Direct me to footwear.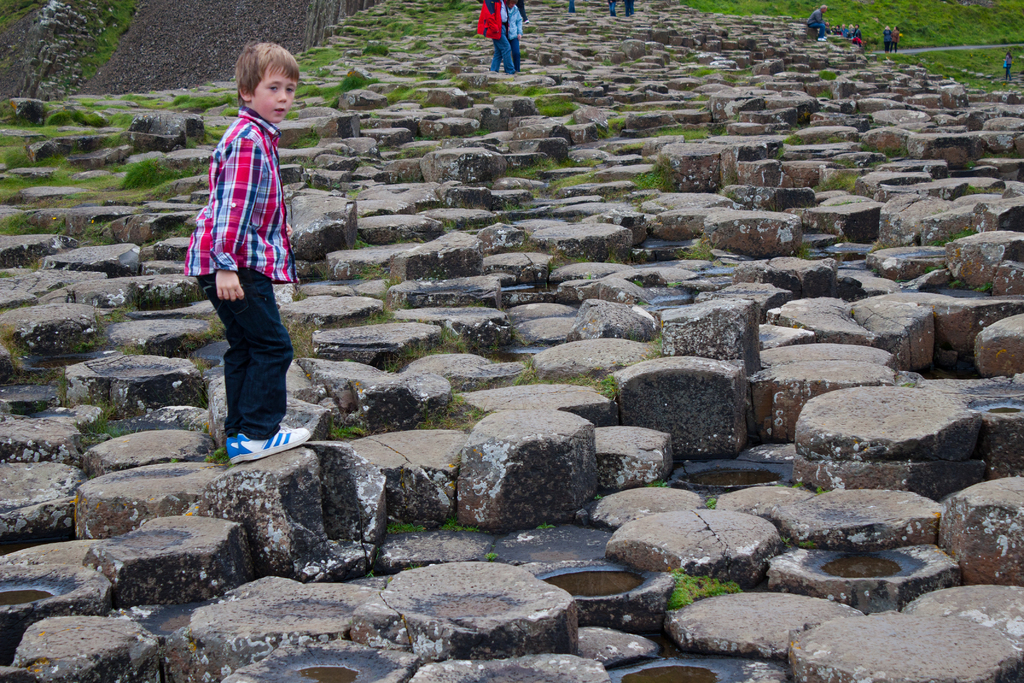
Direction: (left=236, top=432, right=311, bottom=463).
